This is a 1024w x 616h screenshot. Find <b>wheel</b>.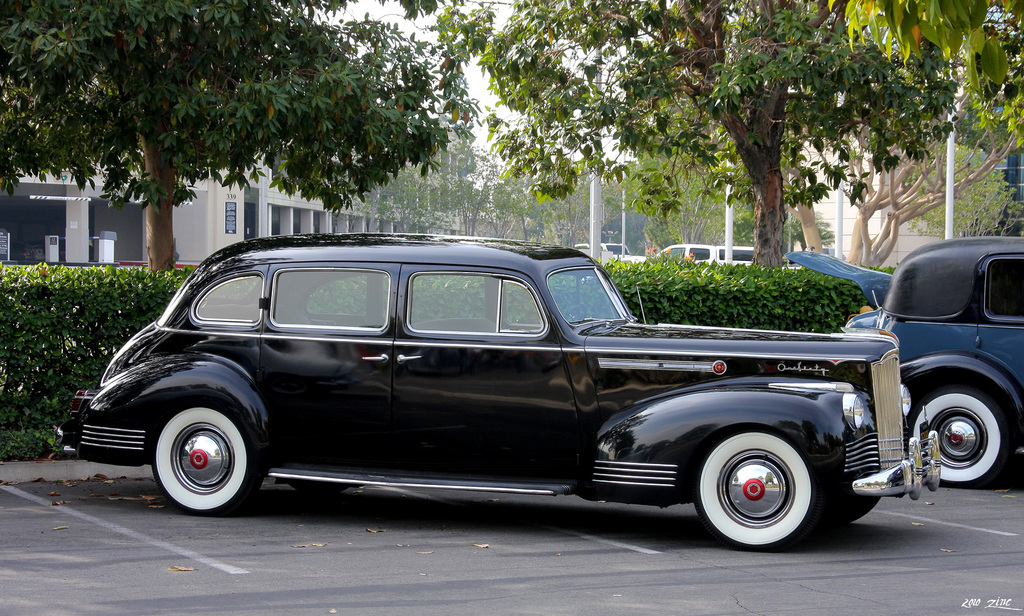
Bounding box: (908,390,1007,492).
